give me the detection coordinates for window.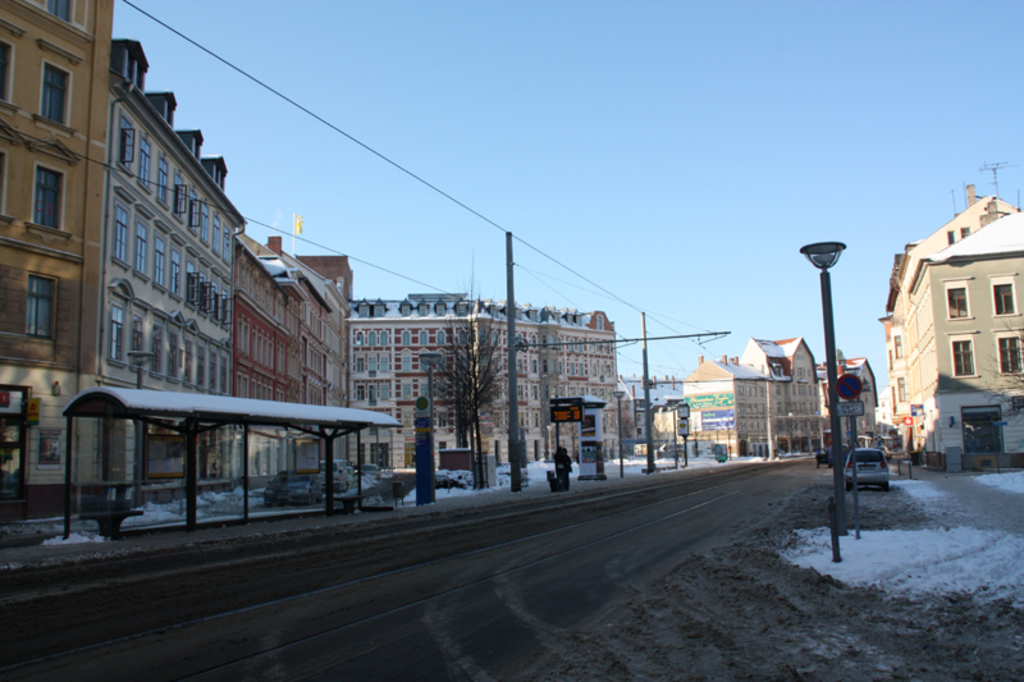
detection(134, 134, 148, 189).
